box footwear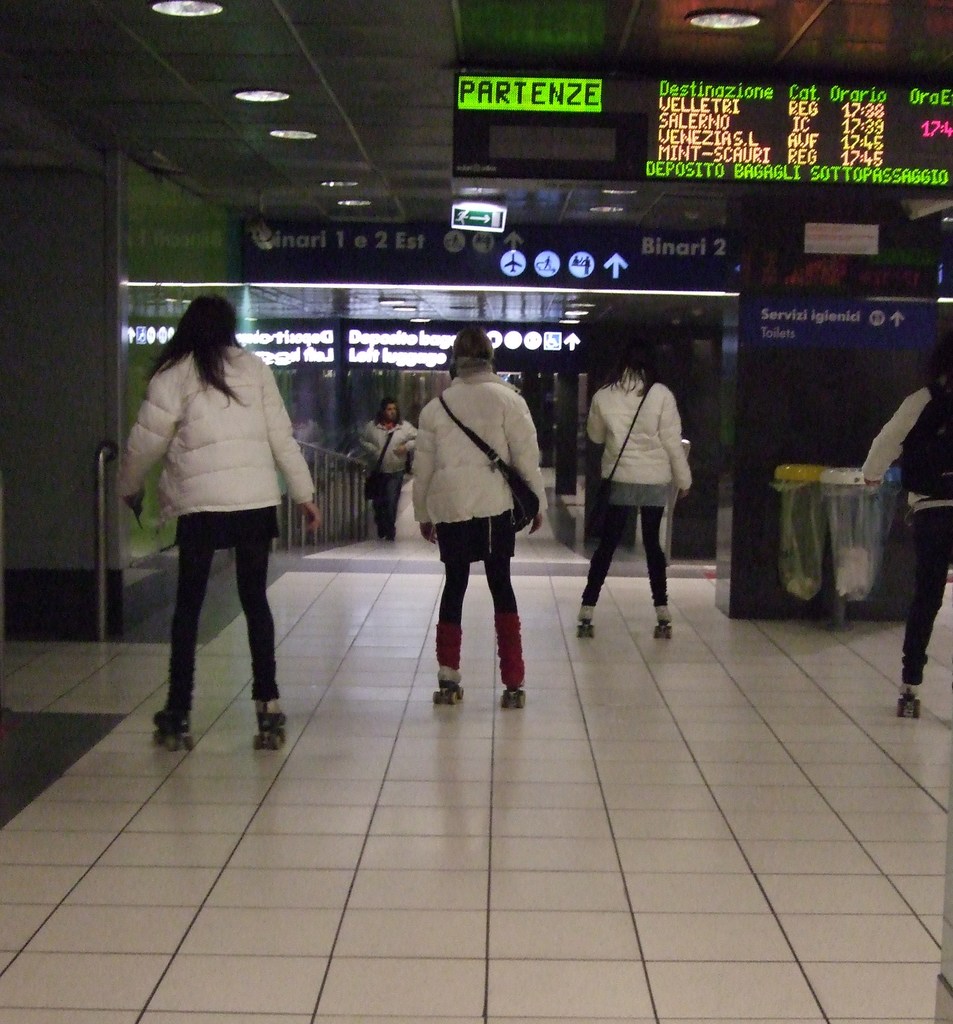
BBox(900, 686, 919, 719)
